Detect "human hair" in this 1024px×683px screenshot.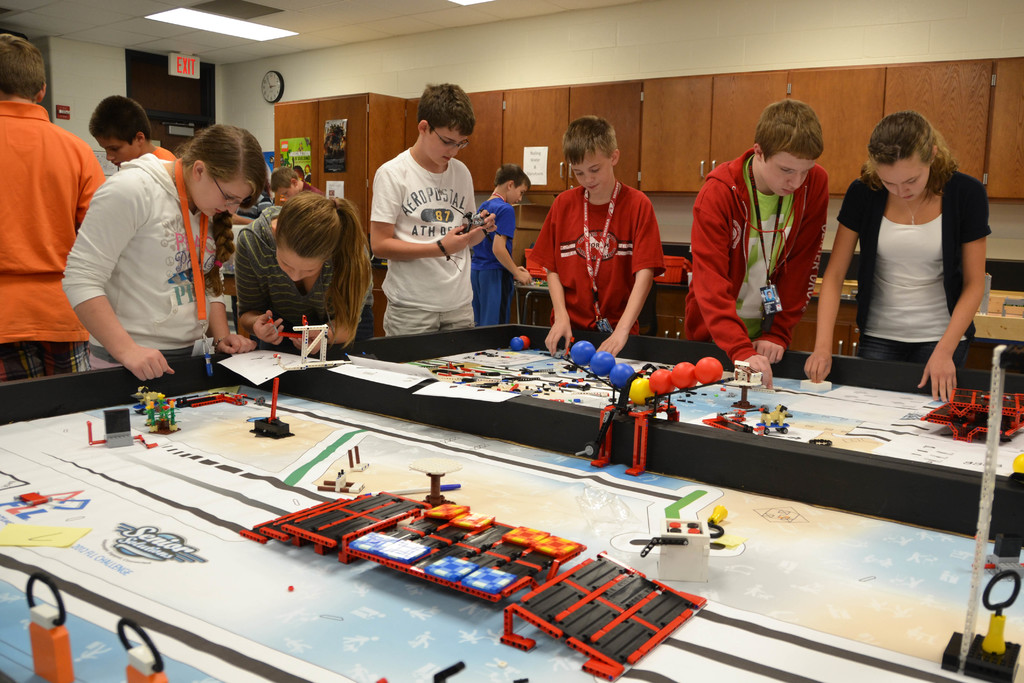
Detection: bbox=[417, 81, 477, 136].
